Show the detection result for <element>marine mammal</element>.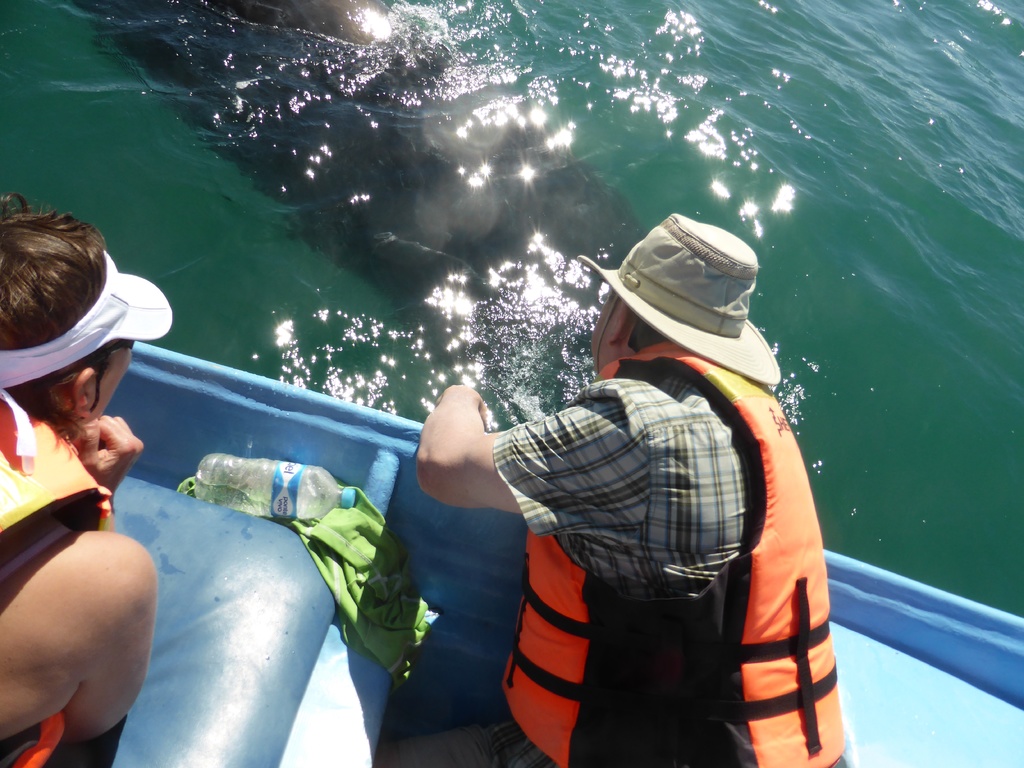
(left=72, top=0, right=659, bottom=362).
